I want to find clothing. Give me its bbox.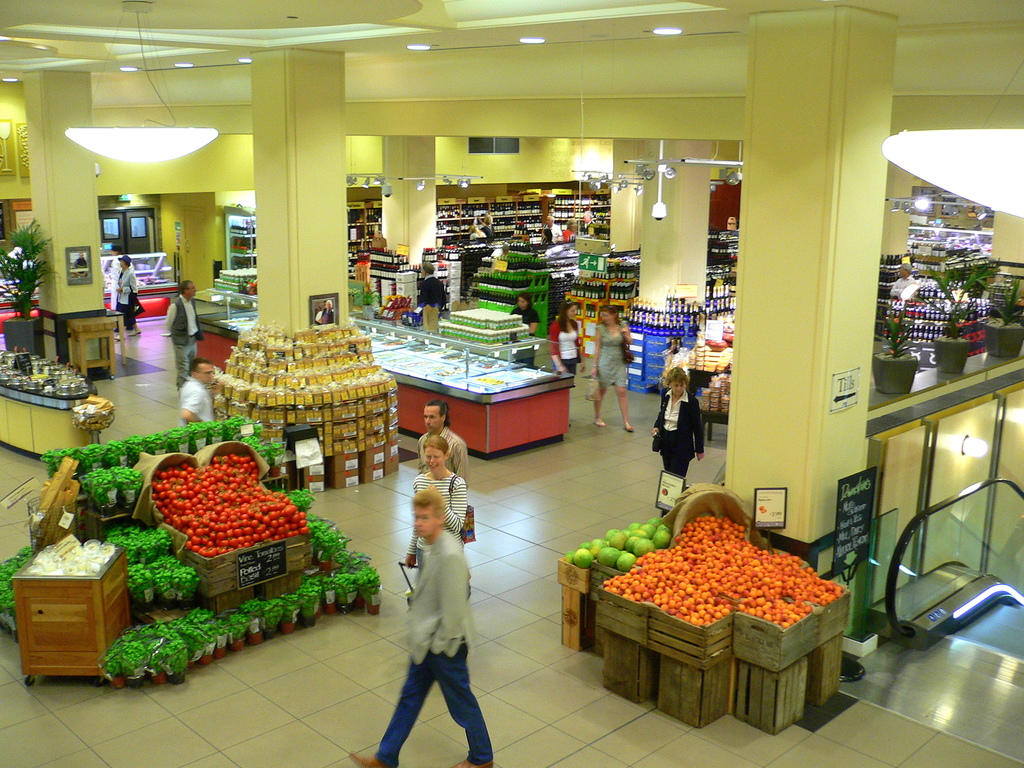
x1=406, y1=468, x2=467, y2=604.
